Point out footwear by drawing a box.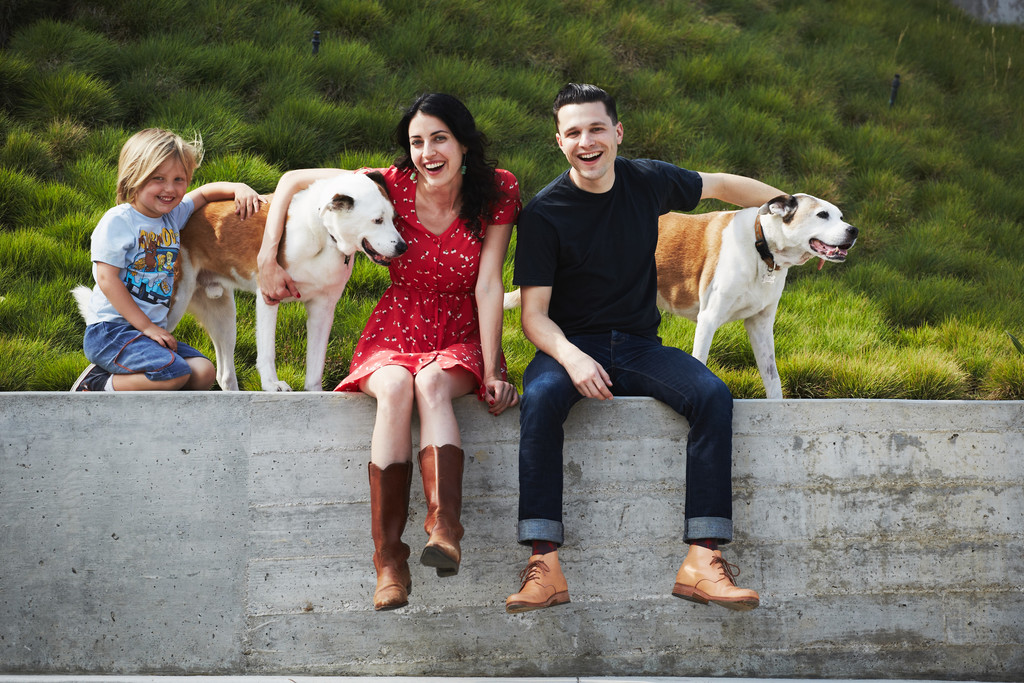
675,554,756,619.
